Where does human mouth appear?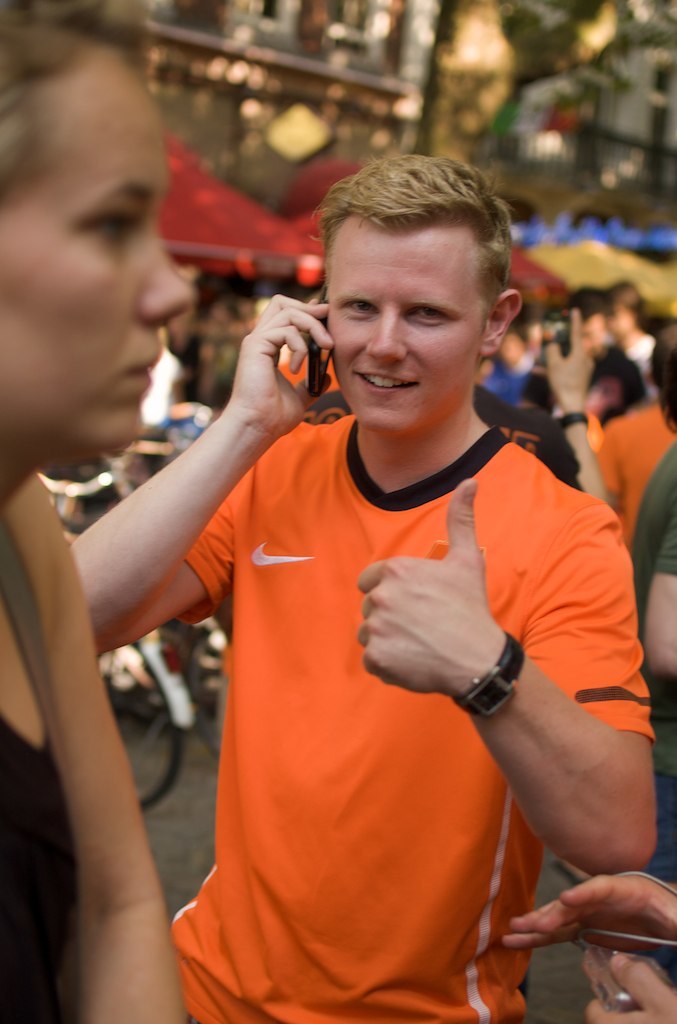
Appears at bbox(351, 371, 418, 394).
